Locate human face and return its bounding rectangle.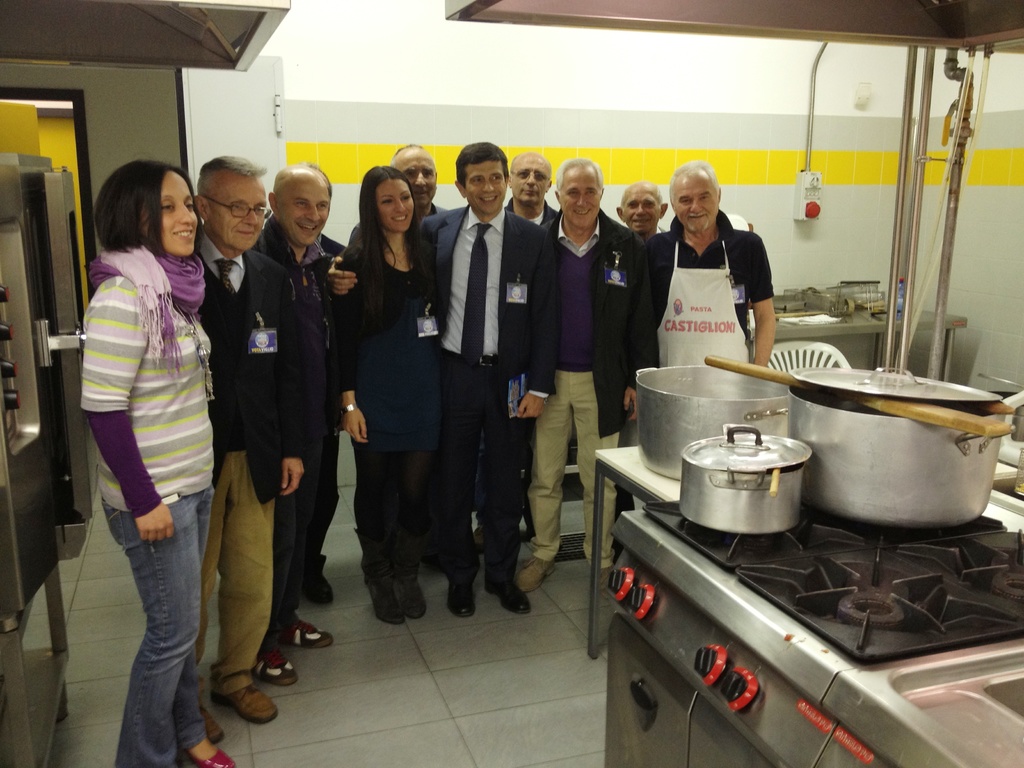
detection(515, 158, 551, 200).
